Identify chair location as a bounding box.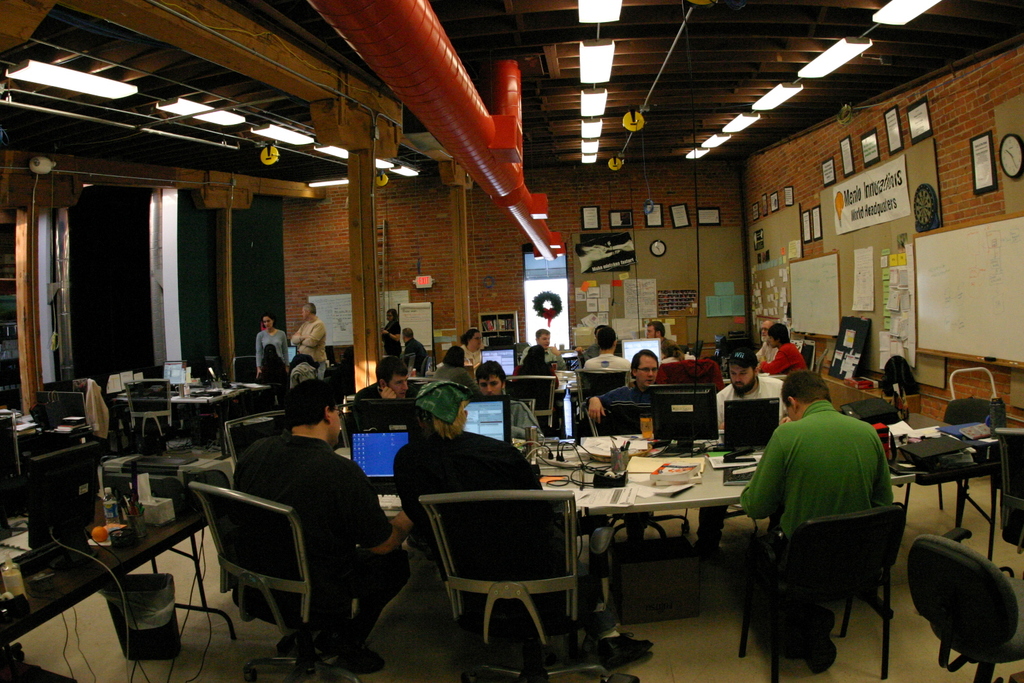
left=43, top=379, right=112, bottom=444.
